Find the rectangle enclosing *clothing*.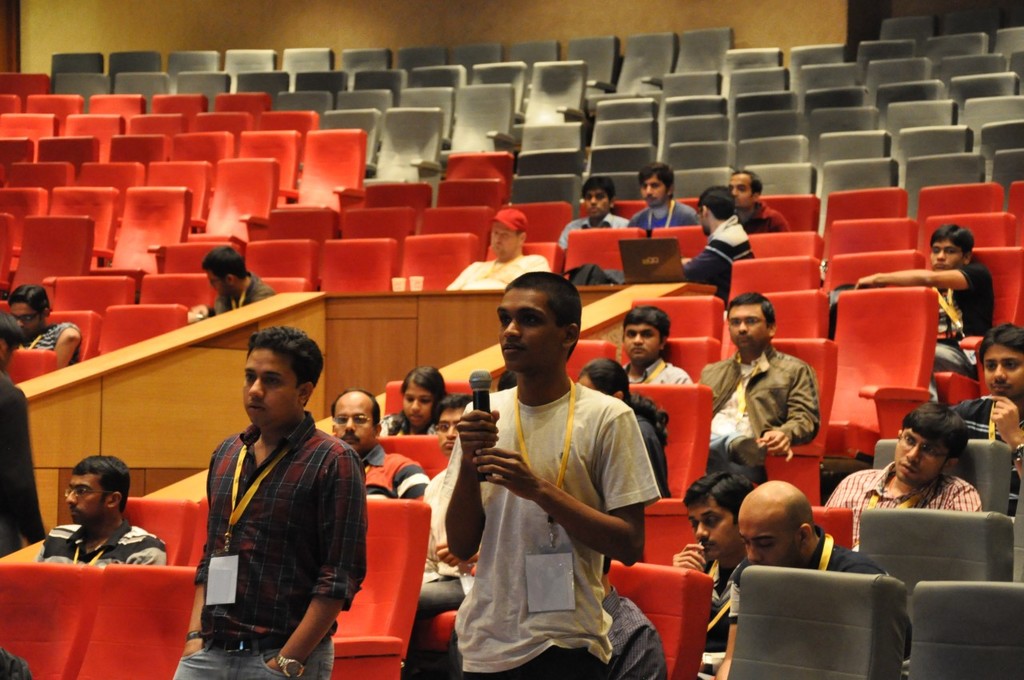
206 271 274 321.
